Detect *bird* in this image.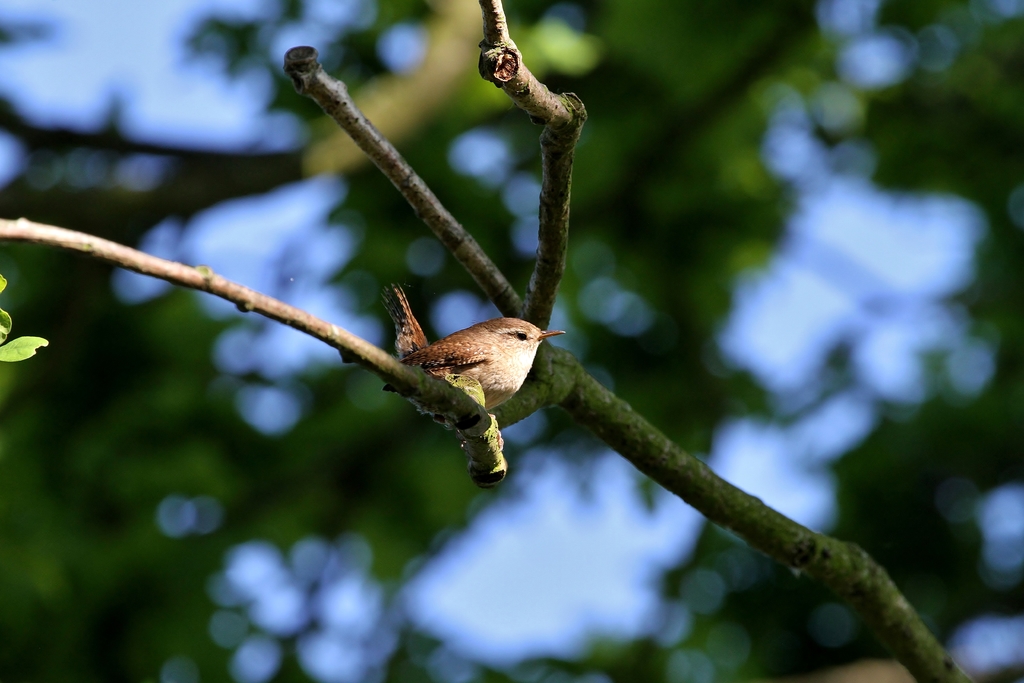
Detection: <box>383,277,564,450</box>.
